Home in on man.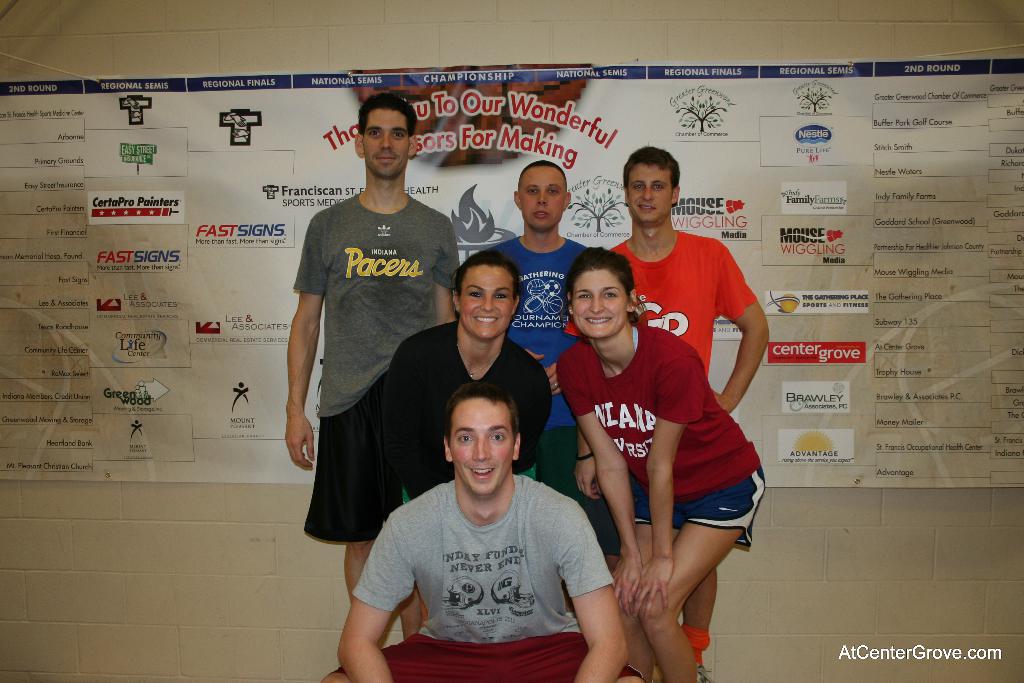
Homed in at rect(565, 147, 771, 682).
